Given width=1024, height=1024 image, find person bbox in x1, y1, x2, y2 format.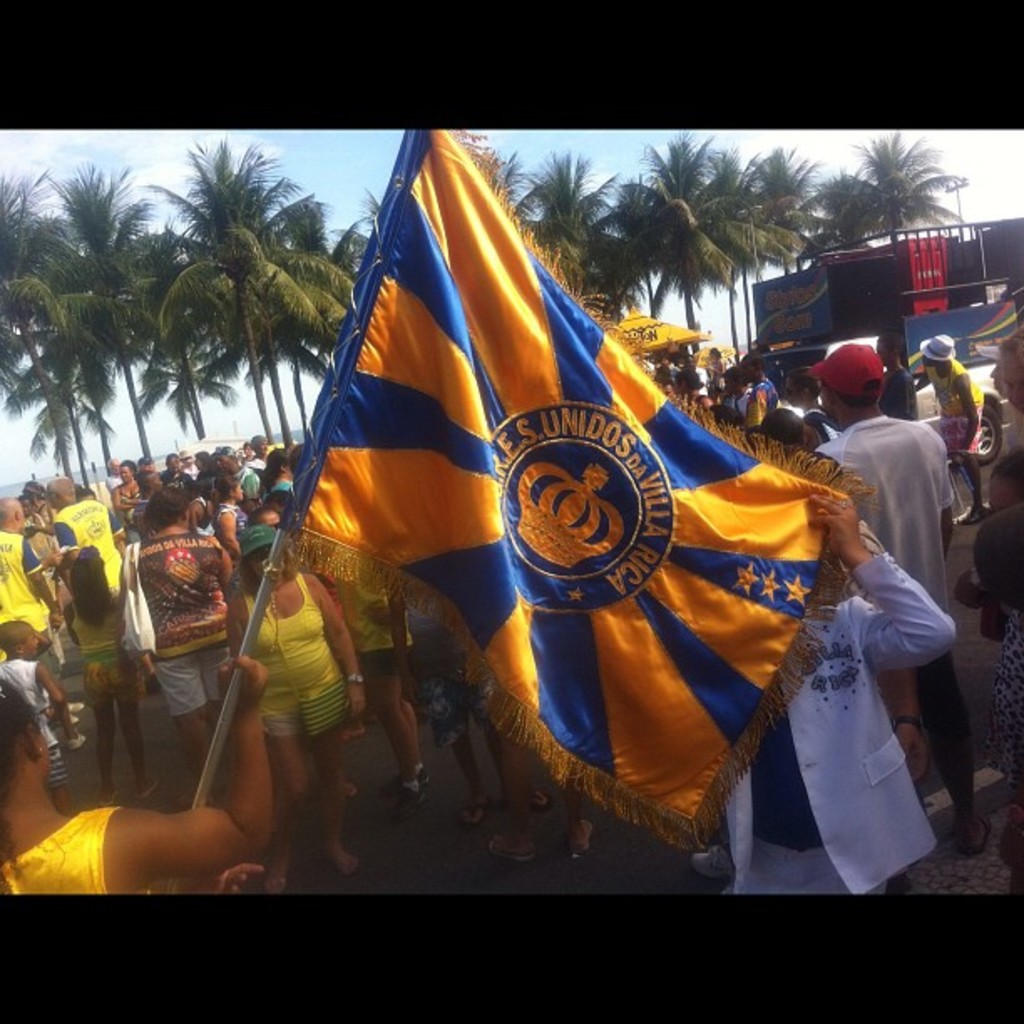
701, 348, 728, 381.
